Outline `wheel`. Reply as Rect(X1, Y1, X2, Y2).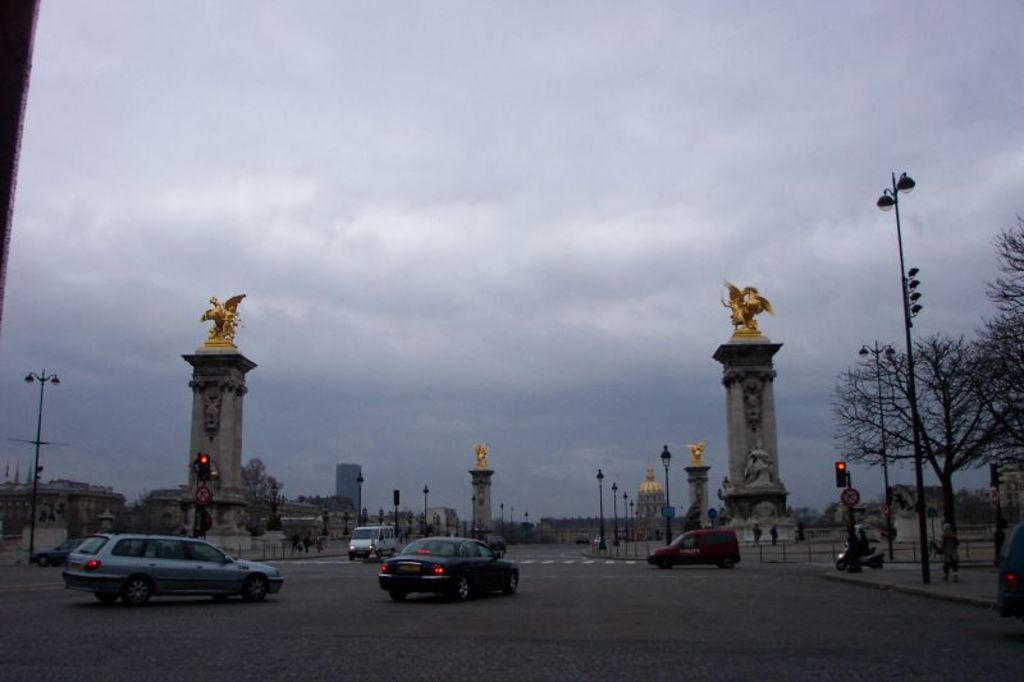
Rect(833, 555, 851, 572).
